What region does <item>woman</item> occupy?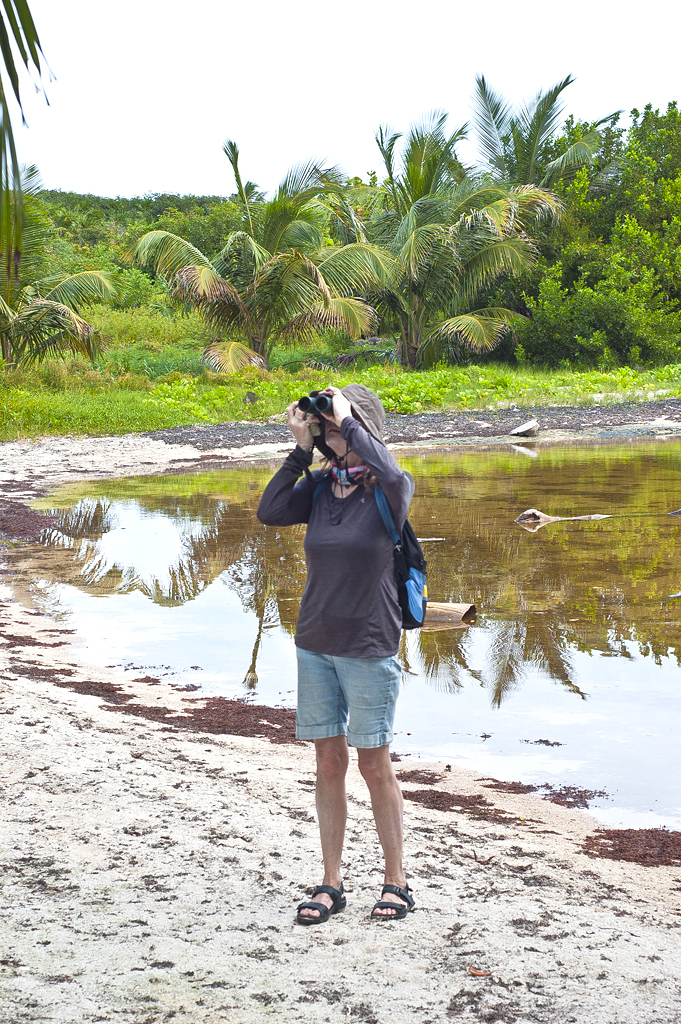
box(256, 368, 436, 922).
